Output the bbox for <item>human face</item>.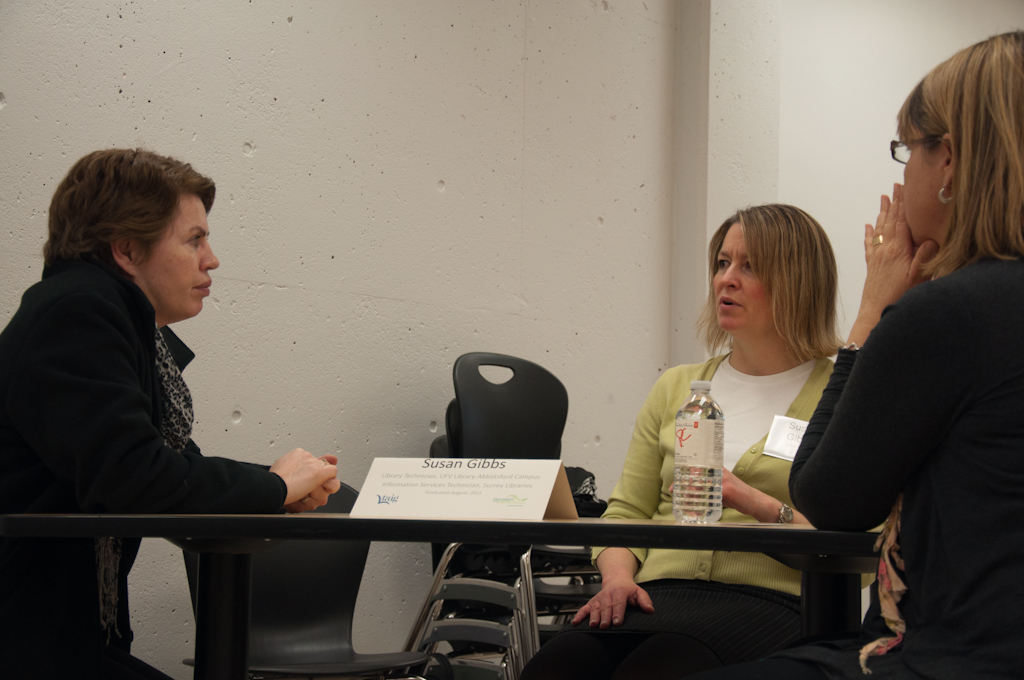
box=[138, 194, 218, 316].
